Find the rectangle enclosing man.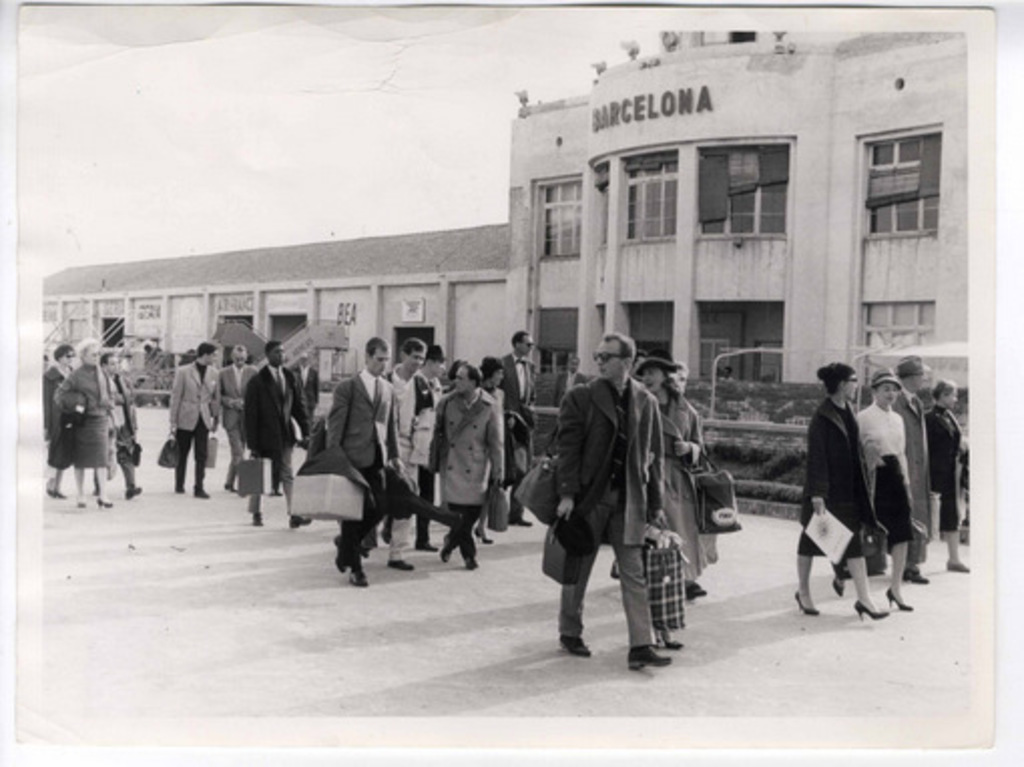
l=217, t=343, r=255, b=496.
